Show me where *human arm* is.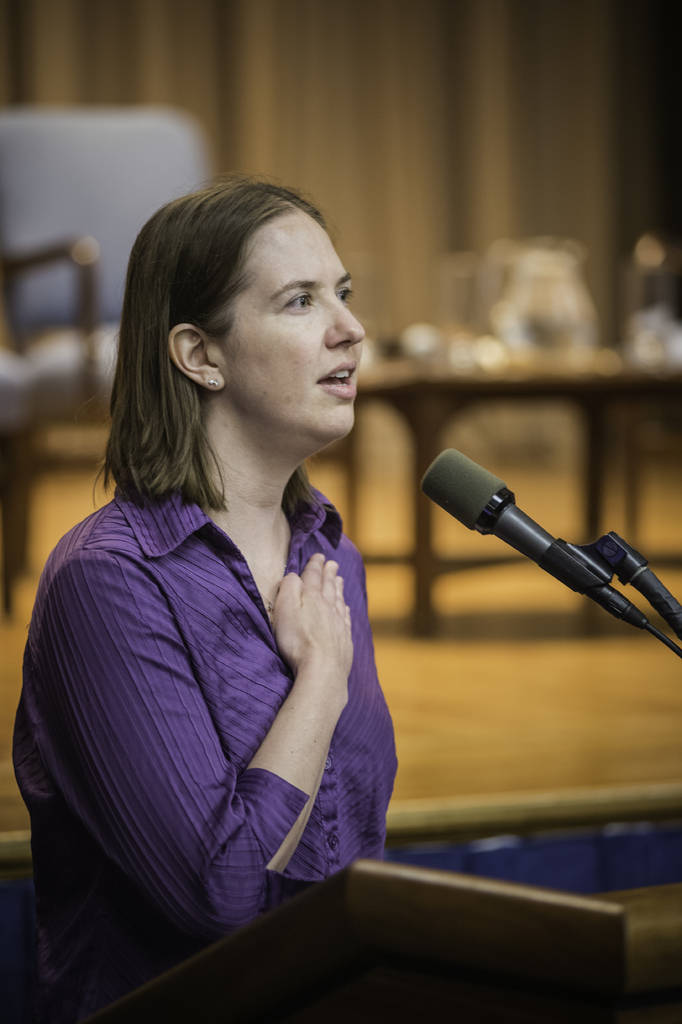
*human arm* is at select_region(24, 551, 367, 947).
